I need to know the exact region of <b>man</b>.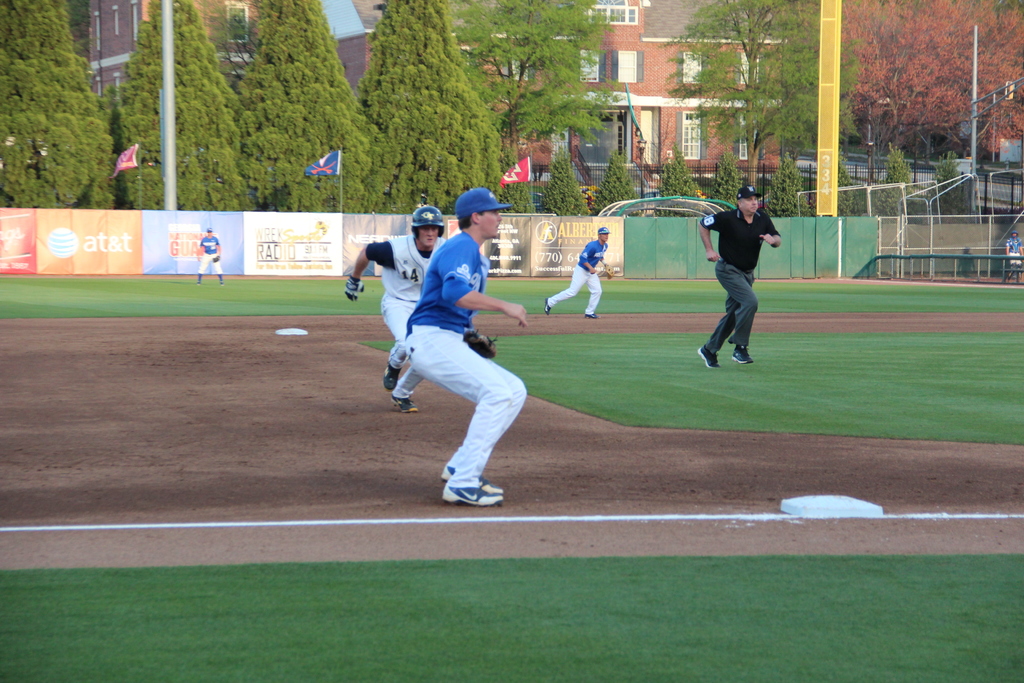
Region: x1=344, y1=206, x2=446, y2=411.
